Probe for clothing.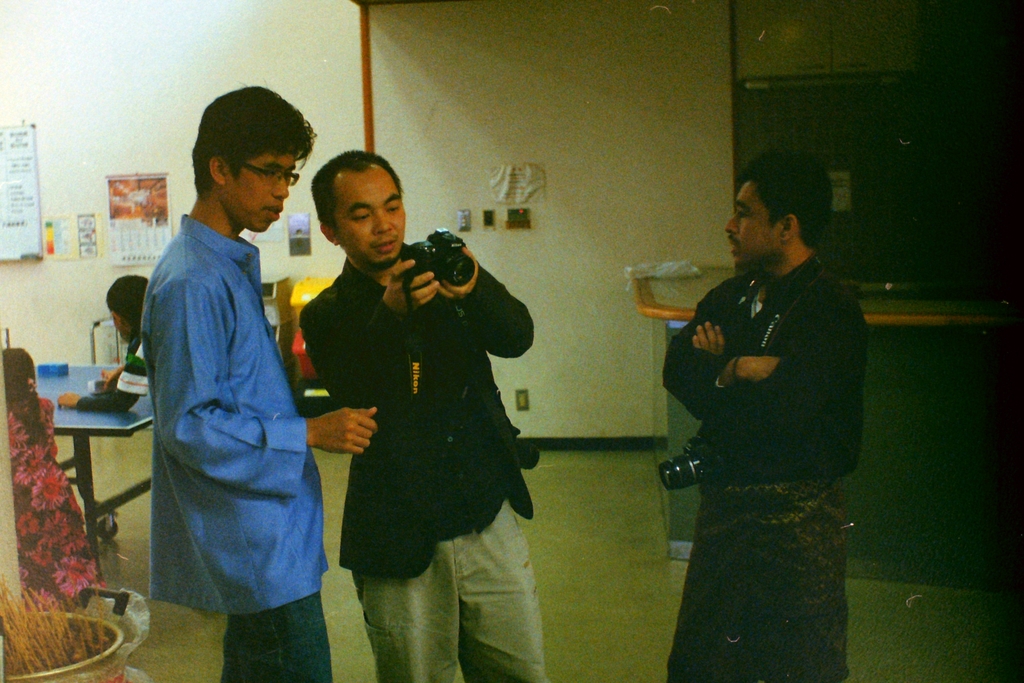
Probe result: bbox=[299, 242, 551, 682].
